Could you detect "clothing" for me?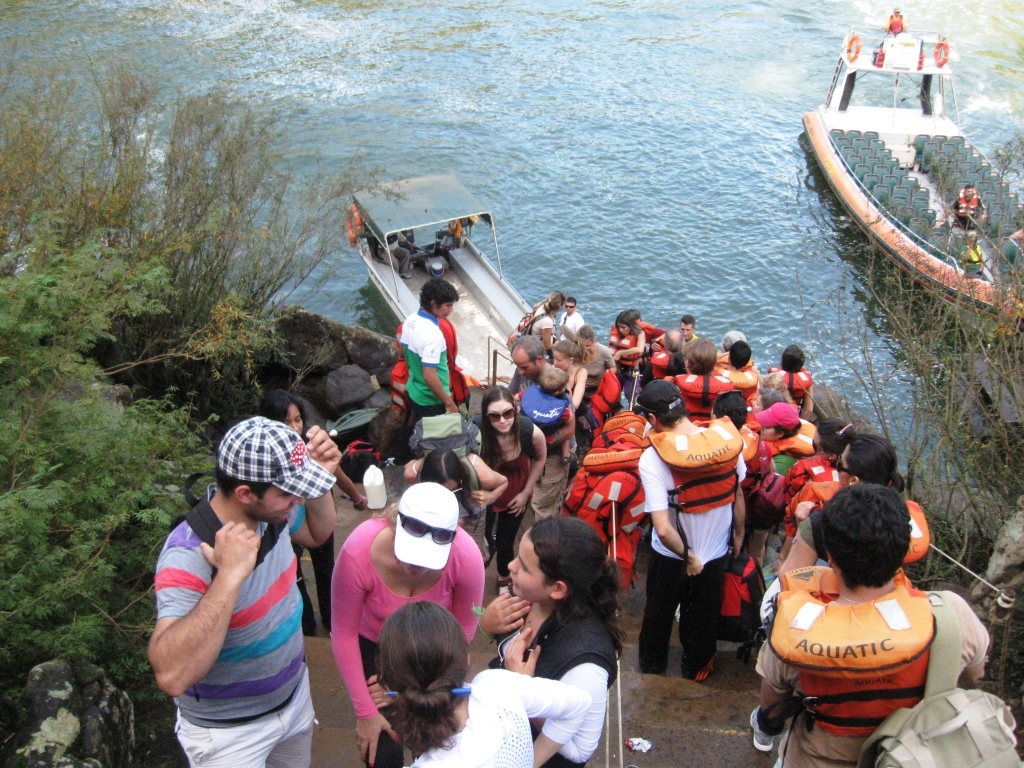
Detection result: pyautogui.locateOnScreen(408, 670, 589, 767).
